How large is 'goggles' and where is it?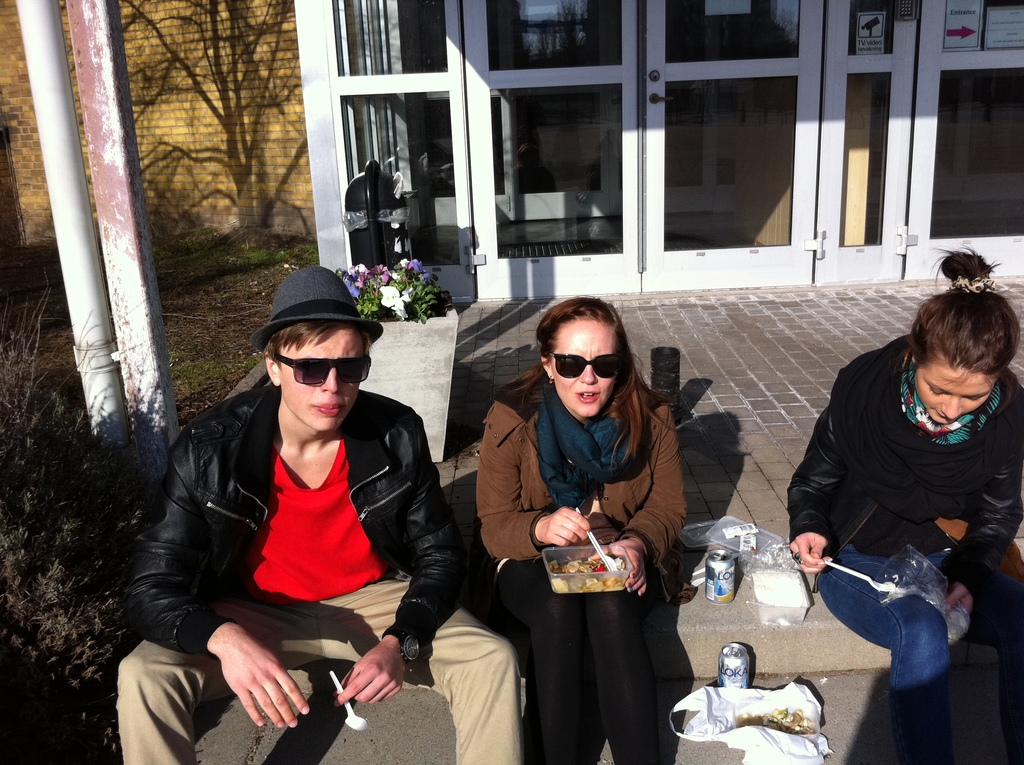
Bounding box: locate(269, 346, 372, 387).
